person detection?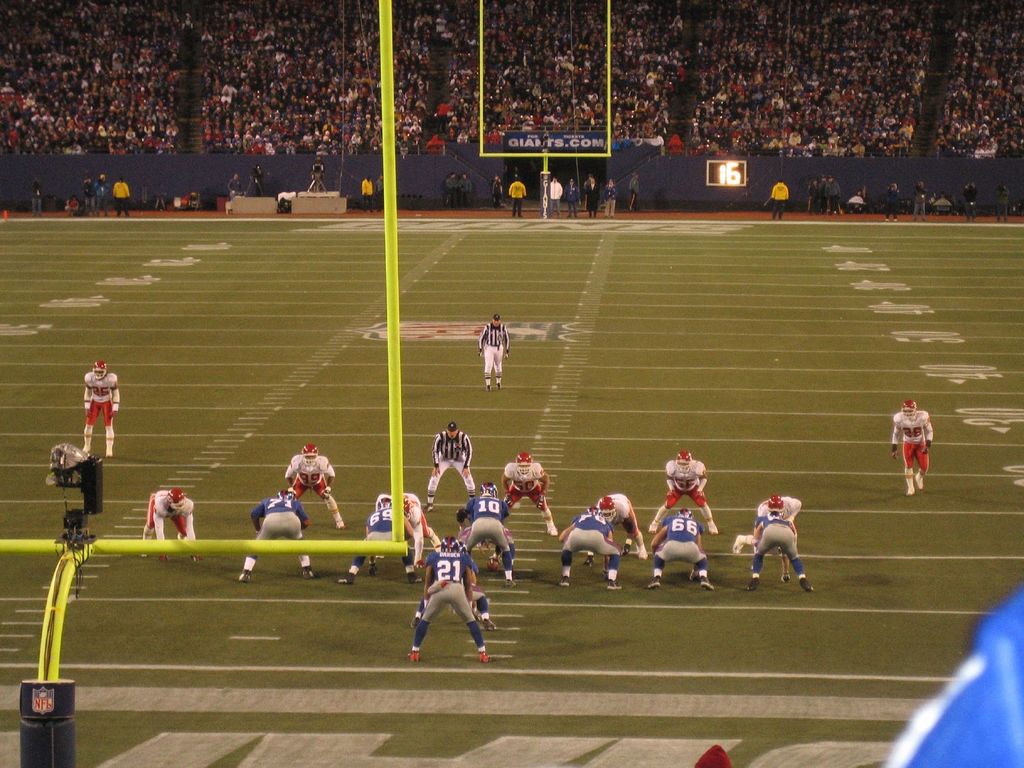
(557, 500, 613, 596)
